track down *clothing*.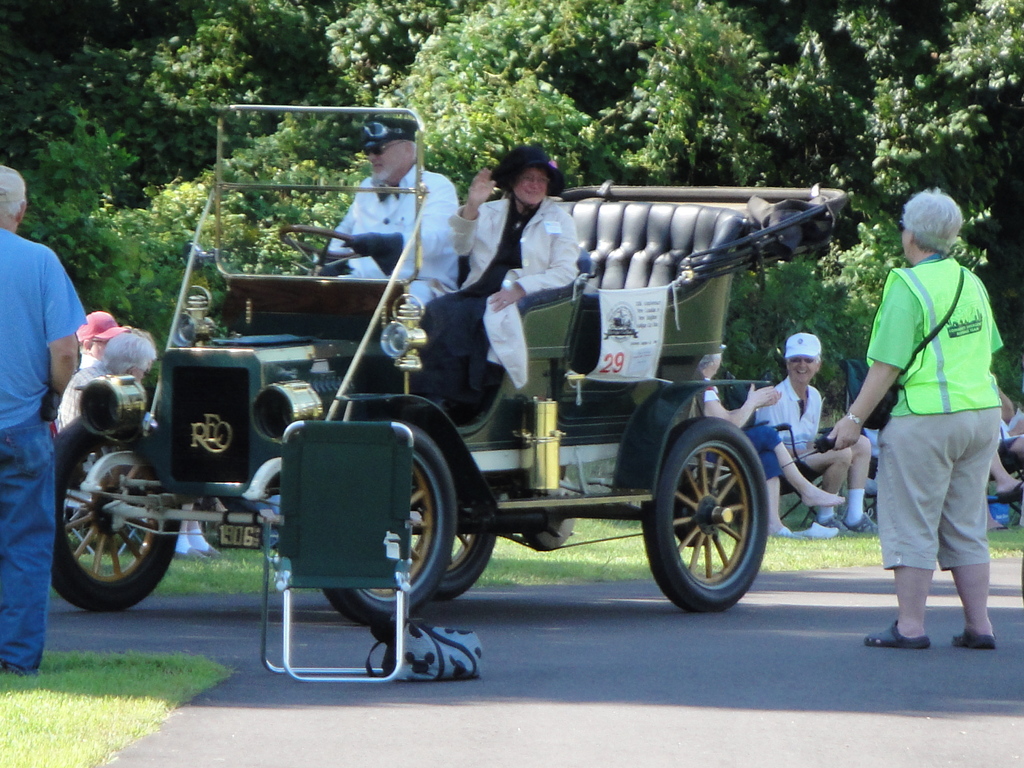
Tracked to [684,372,789,485].
